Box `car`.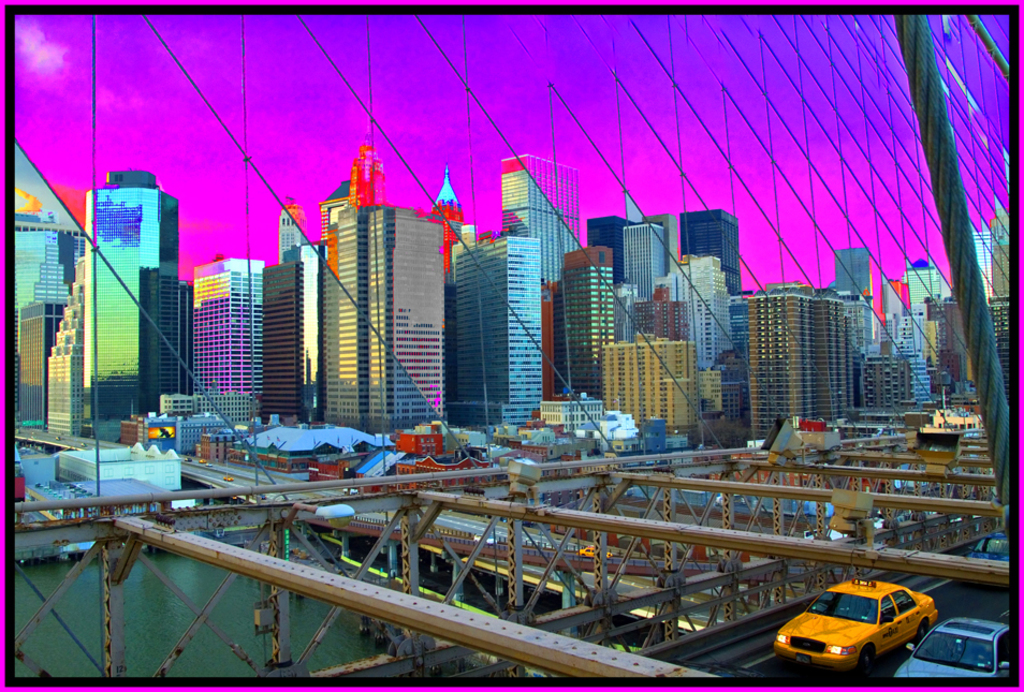
region(199, 459, 205, 462).
